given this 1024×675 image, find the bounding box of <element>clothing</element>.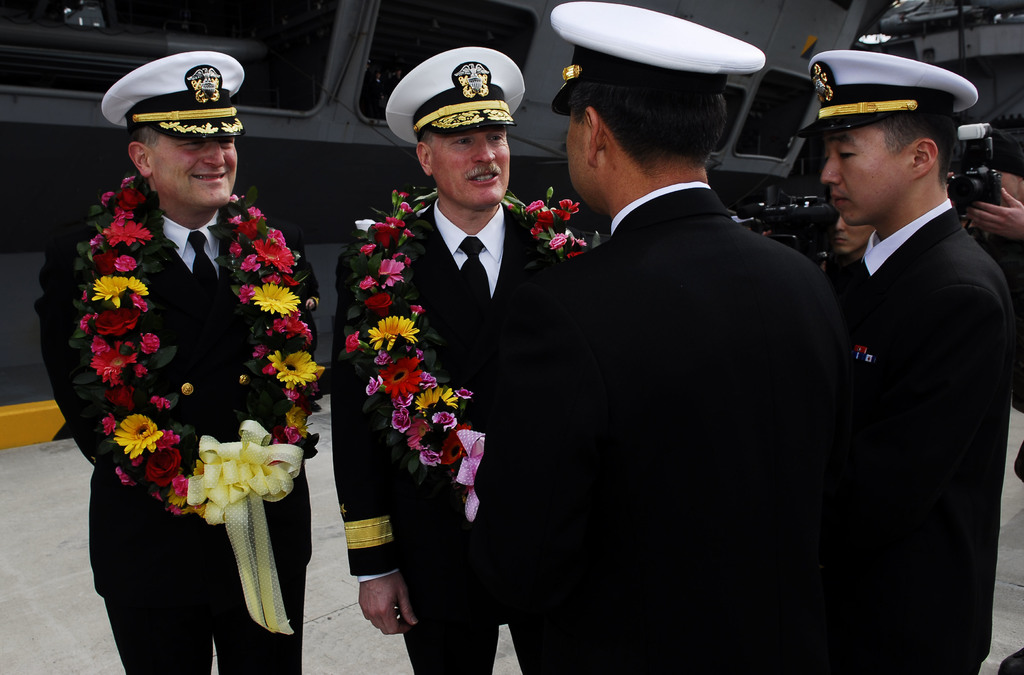
{"left": 330, "top": 198, "right": 564, "bottom": 674}.
